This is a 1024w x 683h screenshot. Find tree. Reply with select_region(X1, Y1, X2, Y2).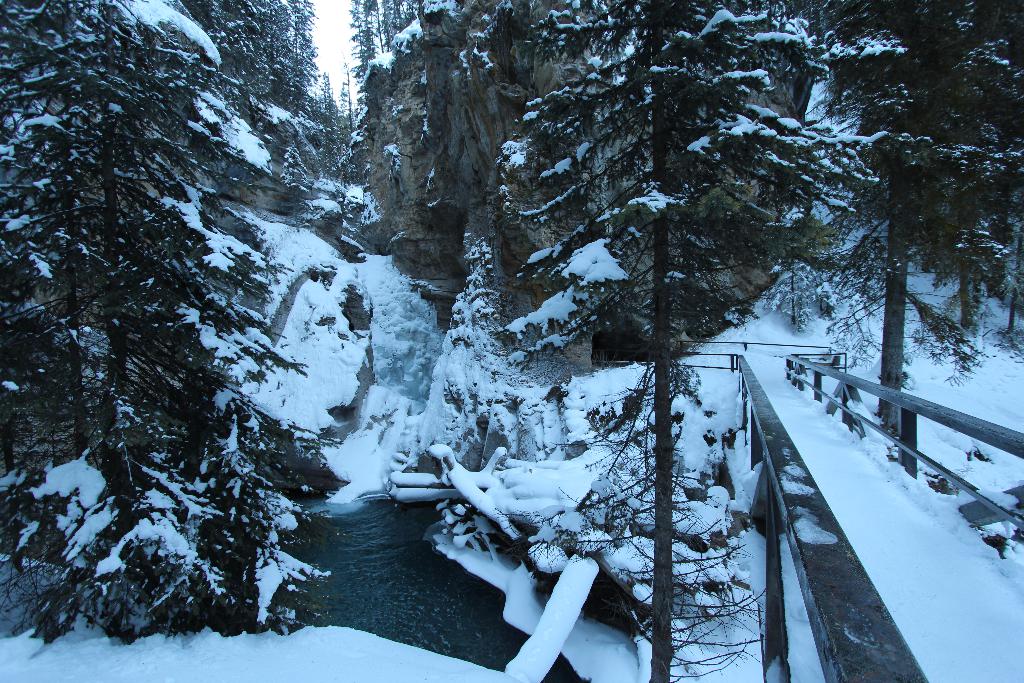
select_region(283, 125, 312, 210).
